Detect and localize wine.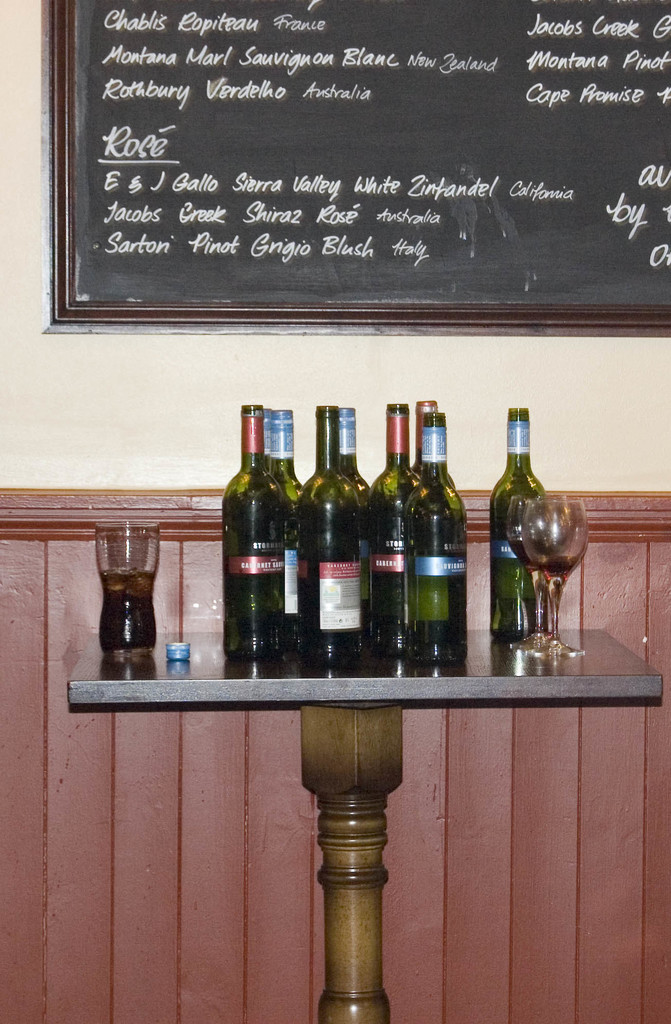
Localized at [x1=102, y1=565, x2=160, y2=655].
